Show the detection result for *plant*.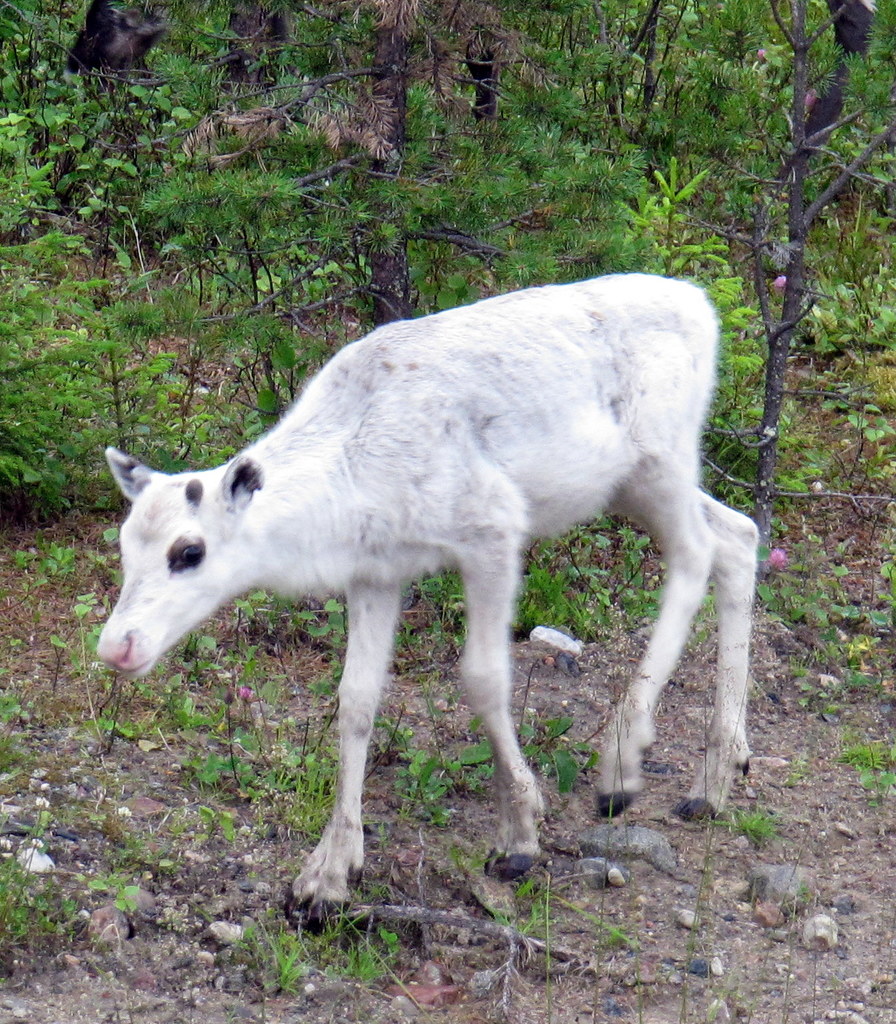
detection(87, 798, 151, 868).
